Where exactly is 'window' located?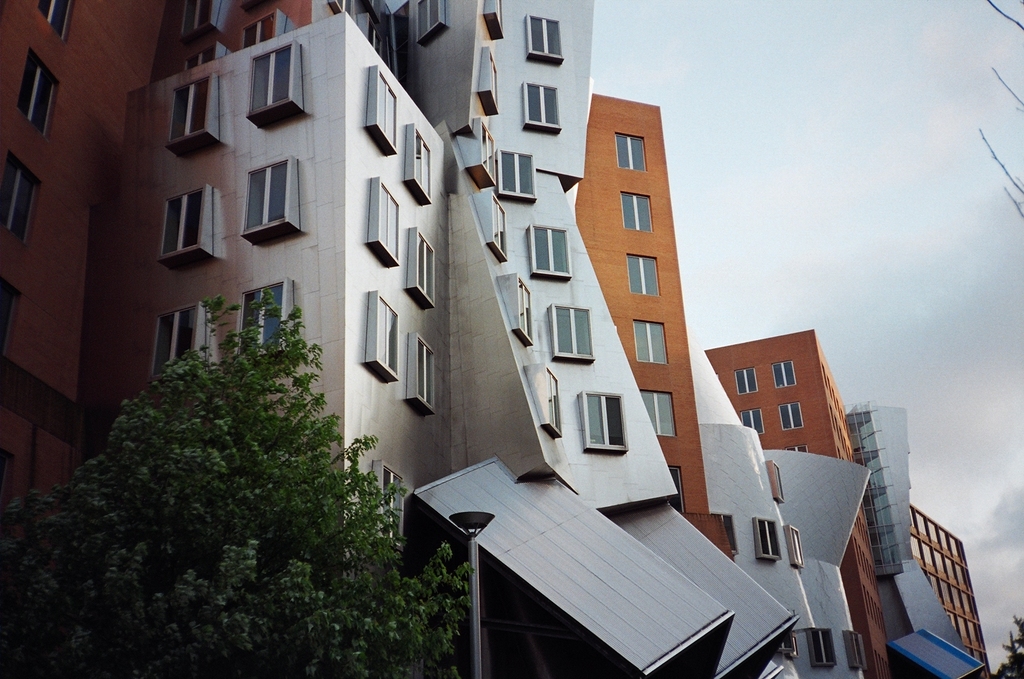
Its bounding box is region(777, 404, 806, 430).
